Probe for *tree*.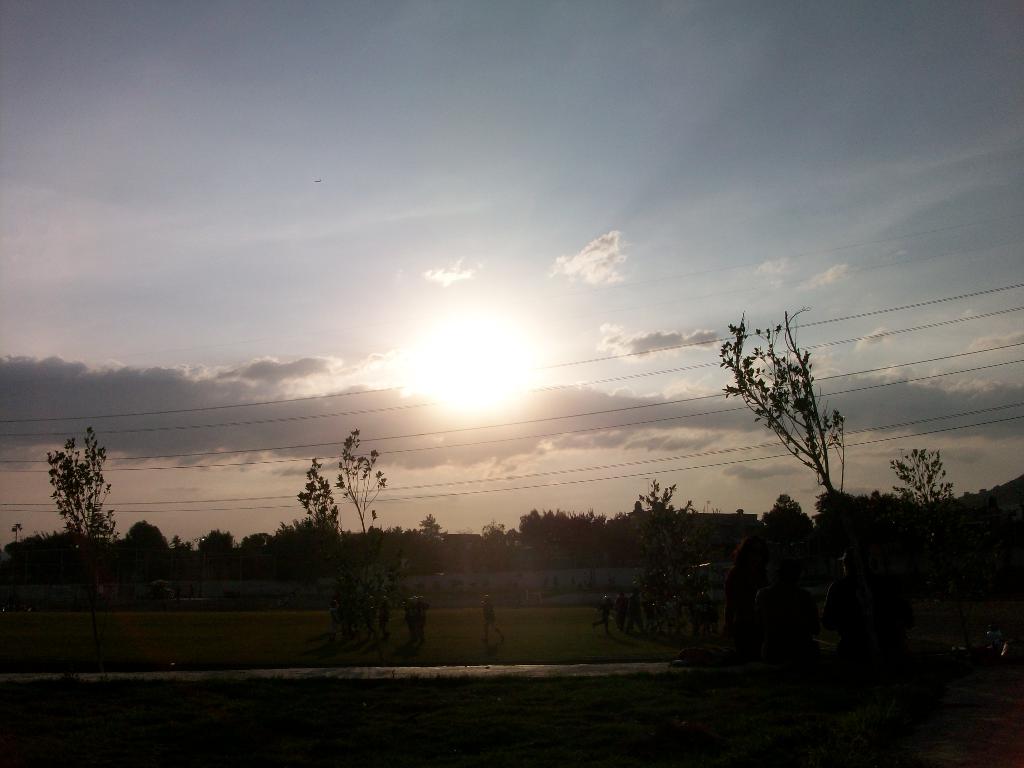
Probe result: (left=44, top=430, right=134, bottom=604).
